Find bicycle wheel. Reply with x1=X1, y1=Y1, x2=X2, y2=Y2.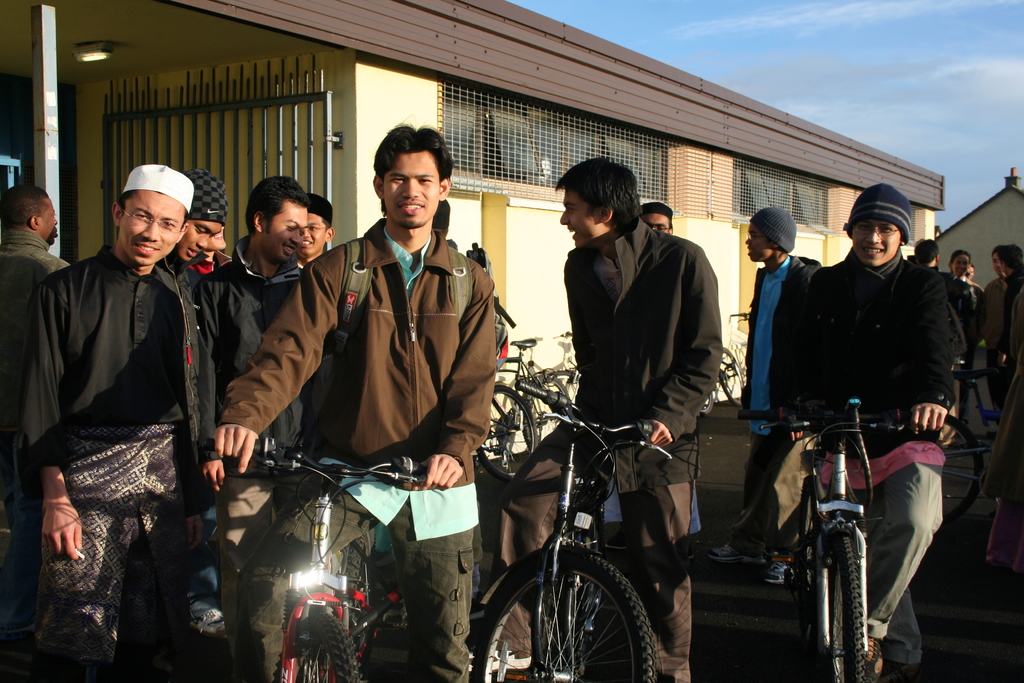
x1=822, y1=528, x2=873, y2=682.
